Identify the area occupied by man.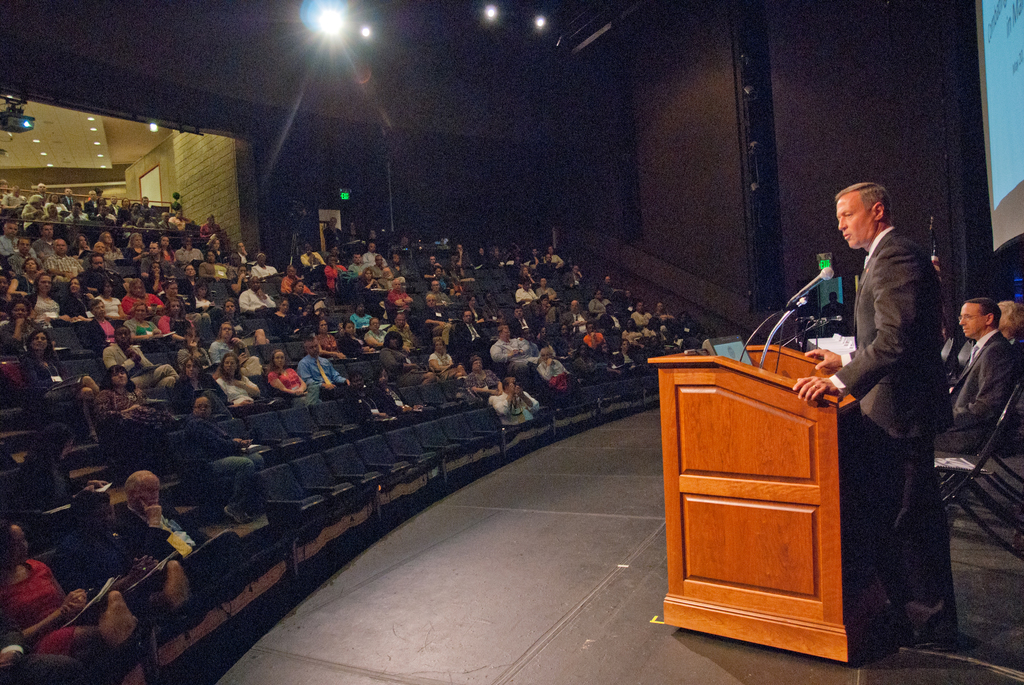
Area: (x1=228, y1=252, x2=246, y2=284).
